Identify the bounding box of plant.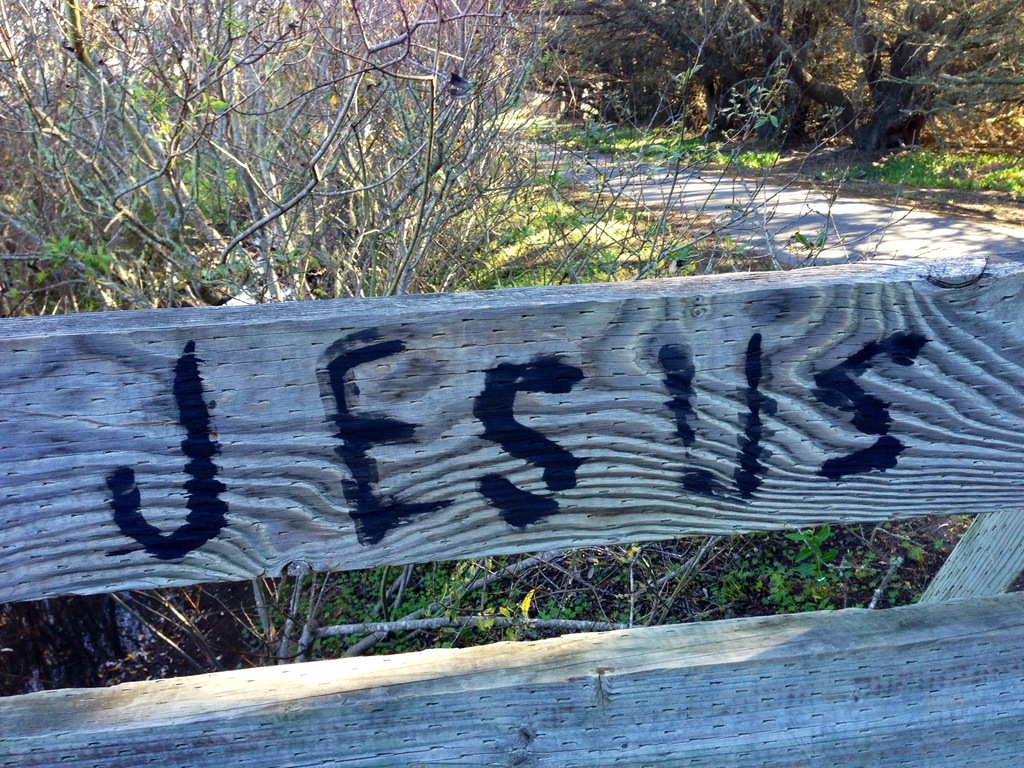
locate(708, 522, 879, 619).
